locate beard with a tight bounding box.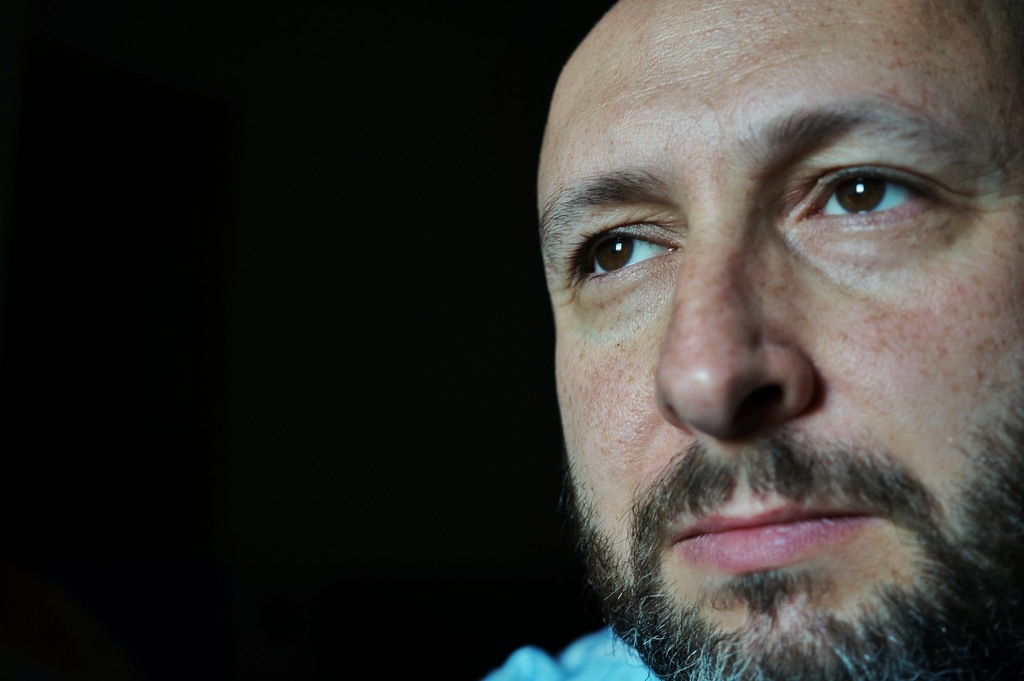
locate(563, 363, 1023, 680).
